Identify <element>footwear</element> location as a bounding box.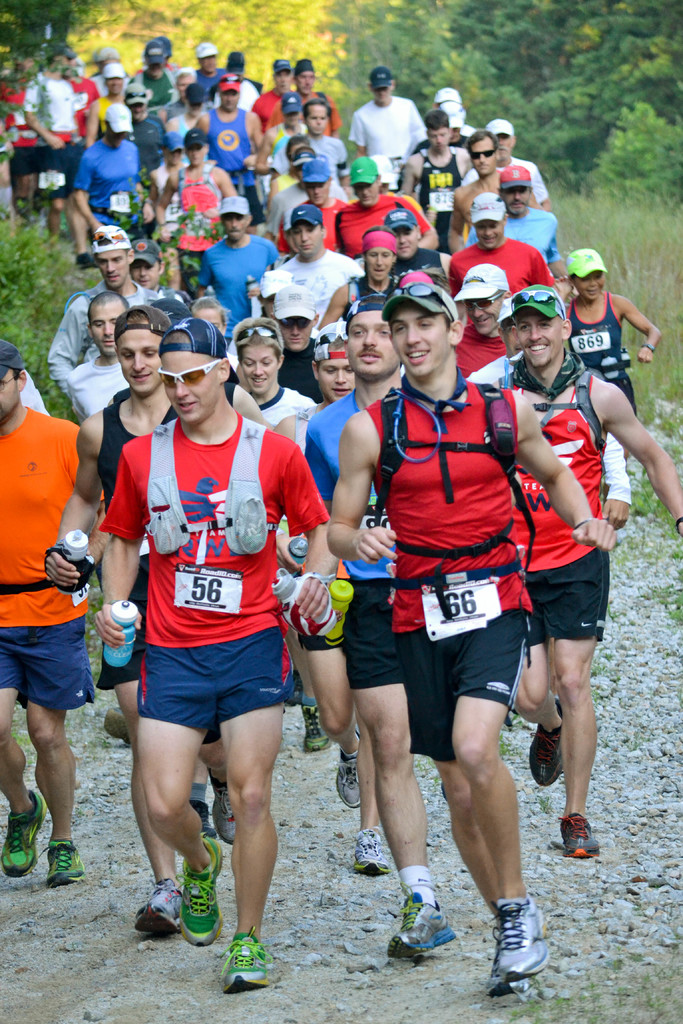
crop(529, 694, 563, 787).
